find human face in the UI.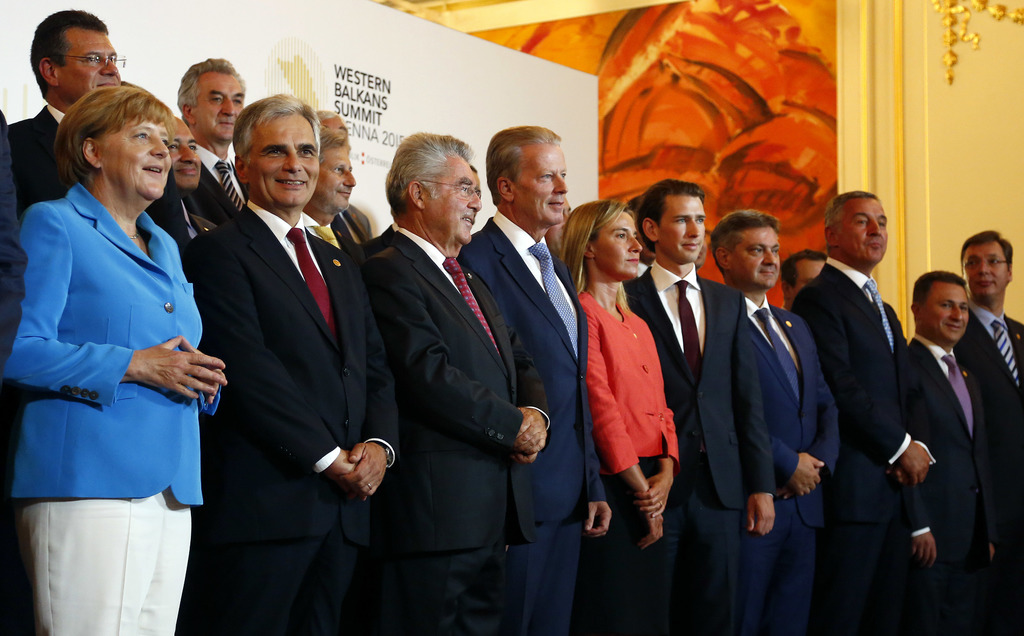
UI element at crop(963, 243, 1008, 297).
